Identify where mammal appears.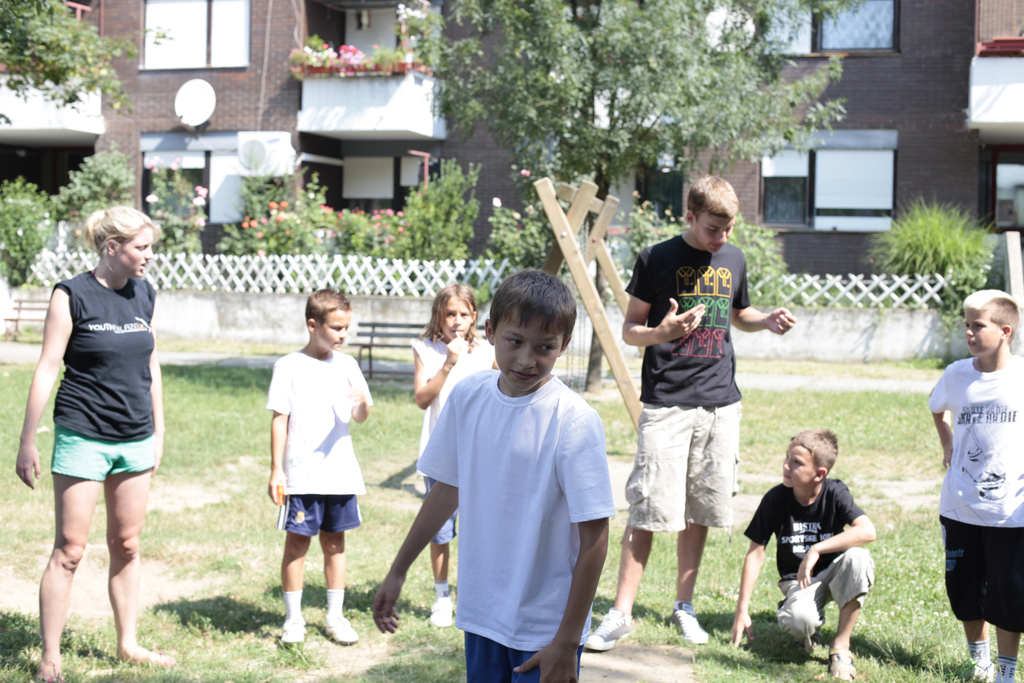
Appears at (406, 282, 499, 630).
